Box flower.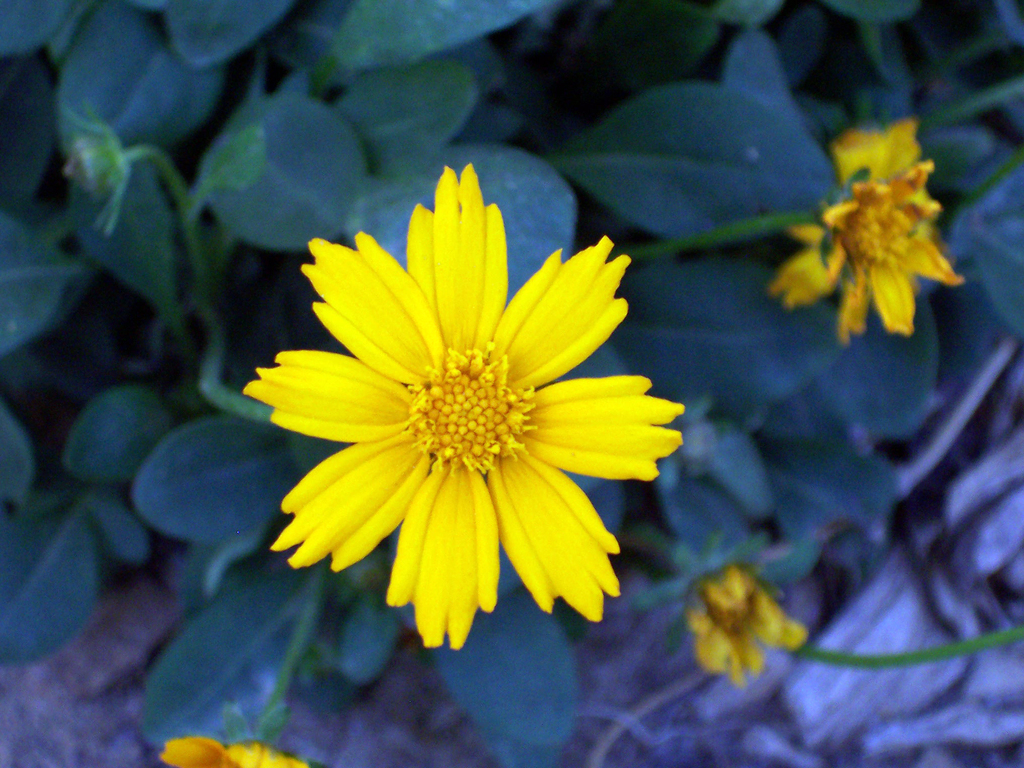
region(772, 113, 963, 344).
